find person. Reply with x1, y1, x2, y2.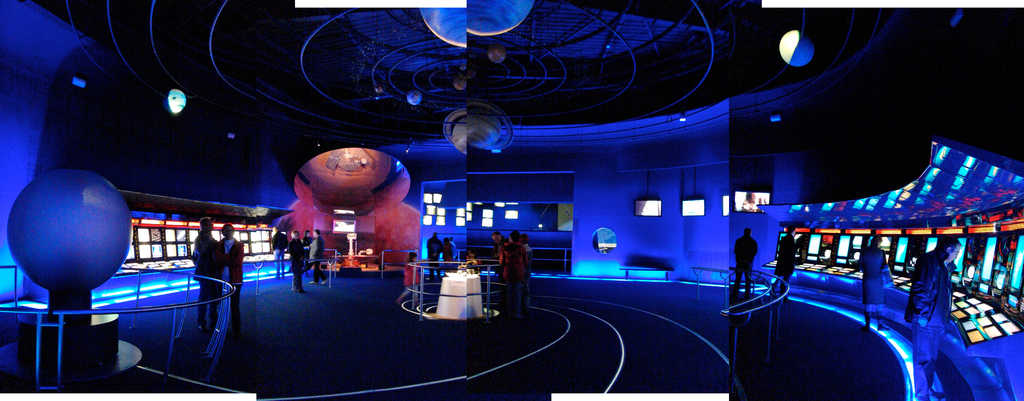
189, 213, 228, 326.
